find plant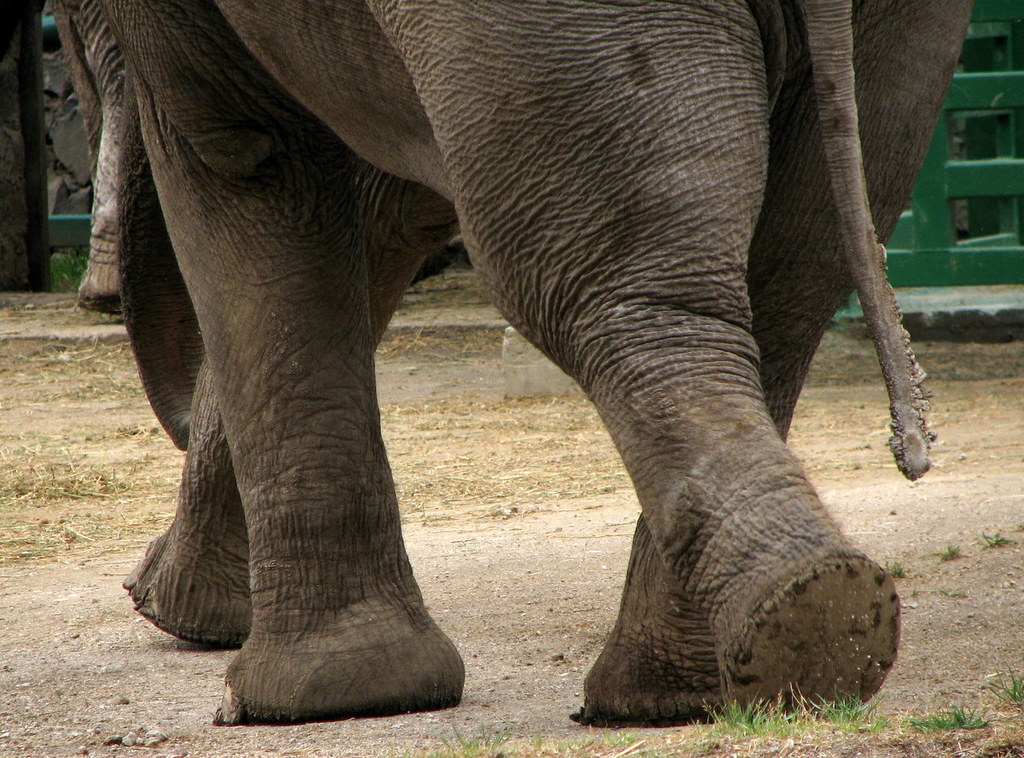
<box>981,663,1023,708</box>
